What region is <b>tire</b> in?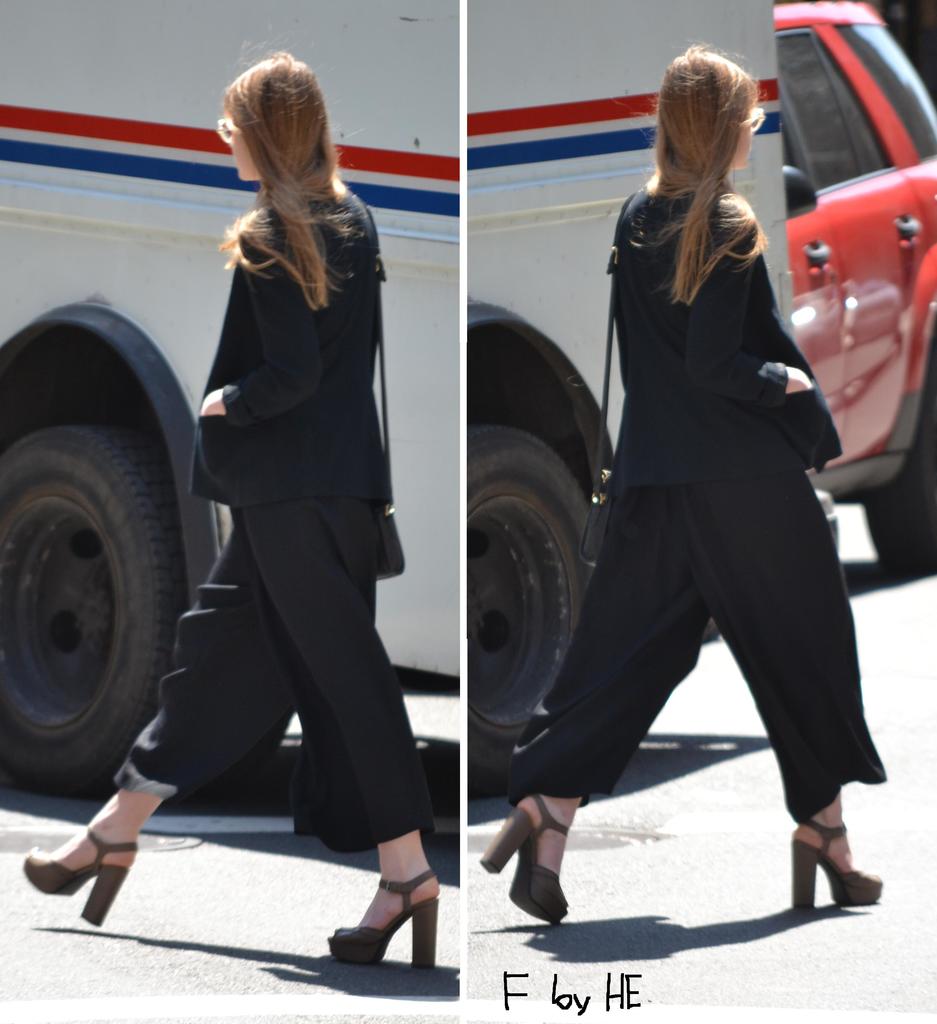
x1=862, y1=330, x2=936, y2=577.
